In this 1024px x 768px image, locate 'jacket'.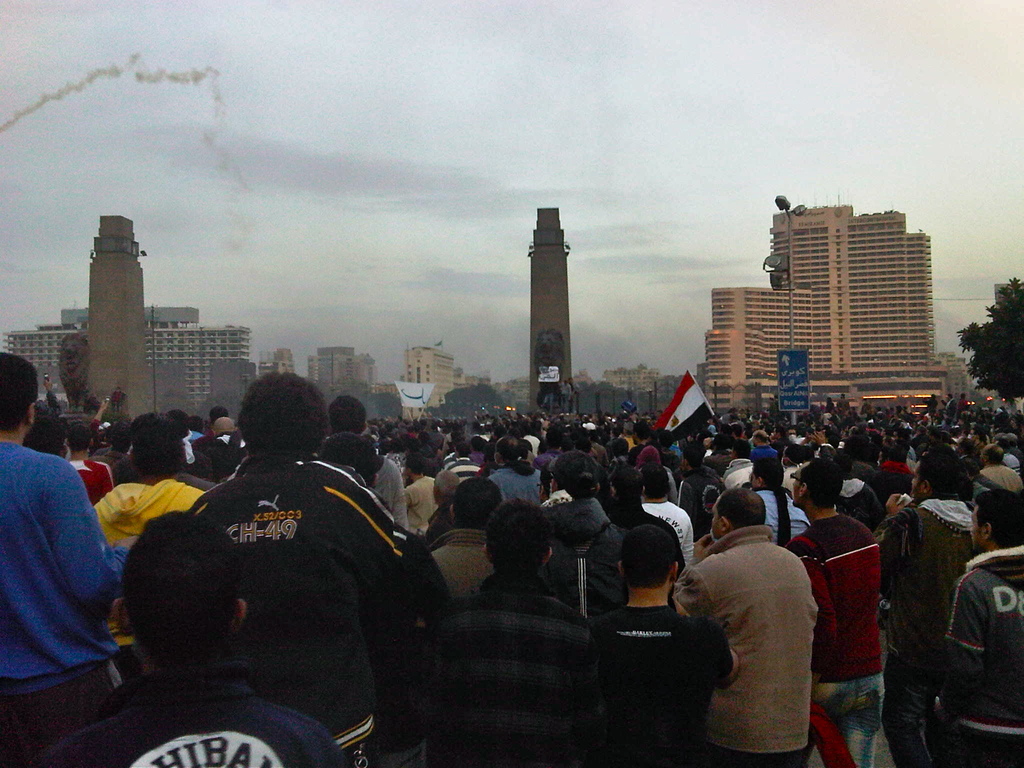
Bounding box: x1=543, y1=495, x2=630, y2=621.
